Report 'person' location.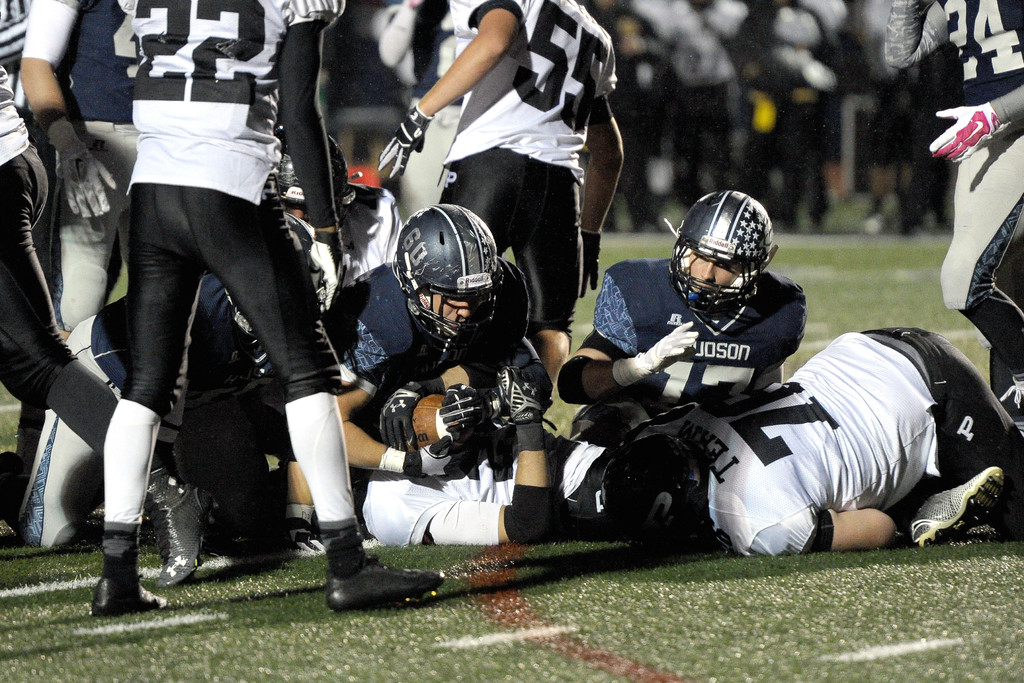
Report: bbox=(72, 0, 333, 588).
